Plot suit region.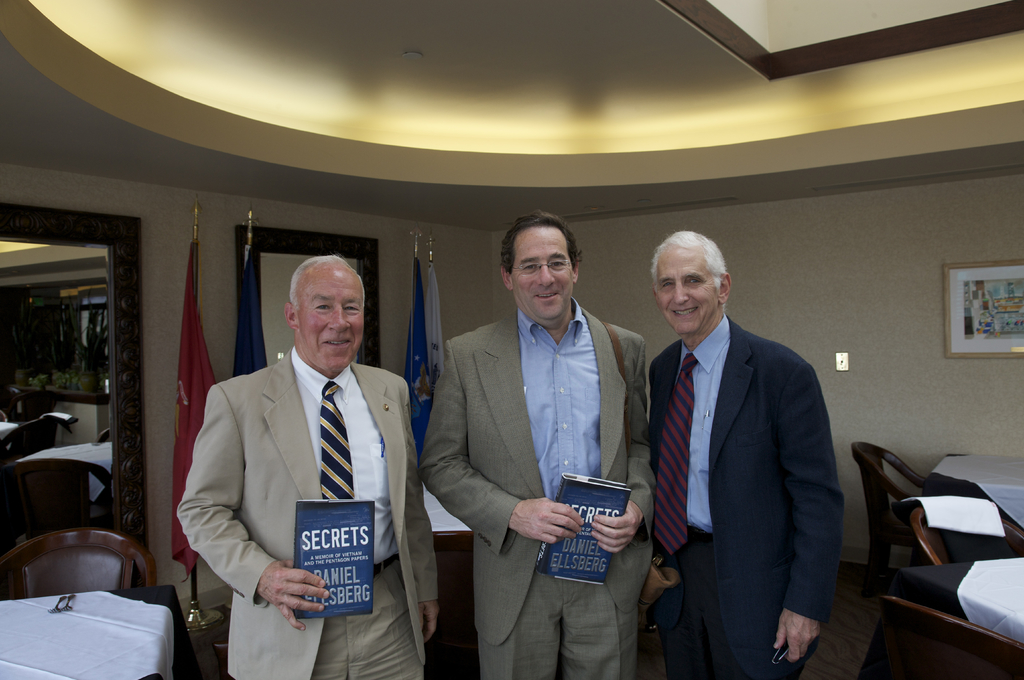
Plotted at [left=640, top=239, right=854, bottom=679].
